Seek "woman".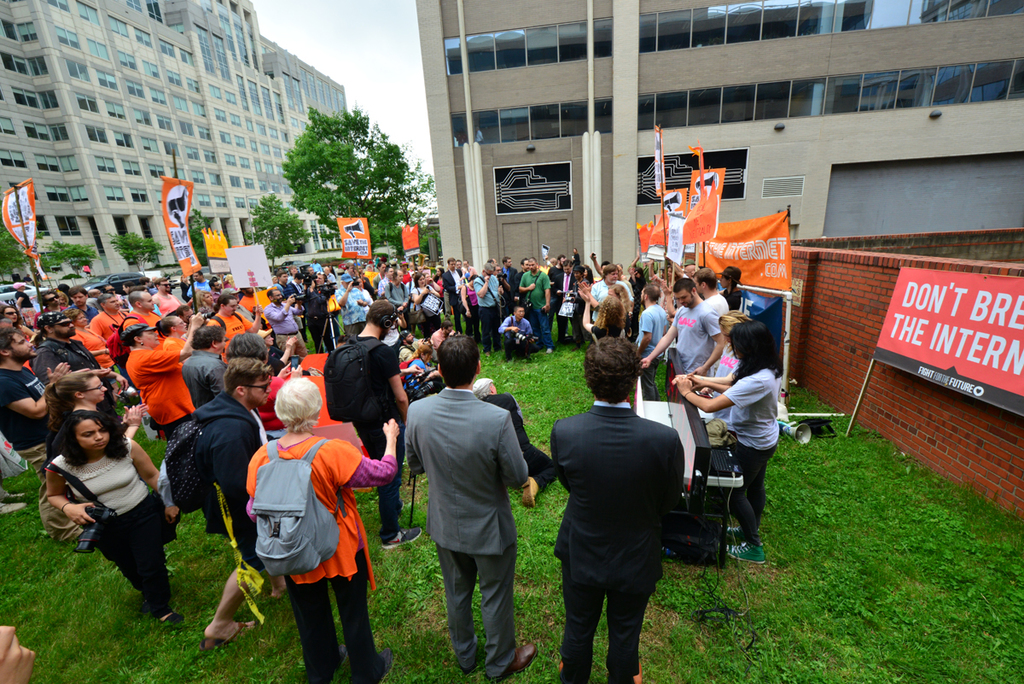
x1=229 y1=334 x2=301 y2=436.
